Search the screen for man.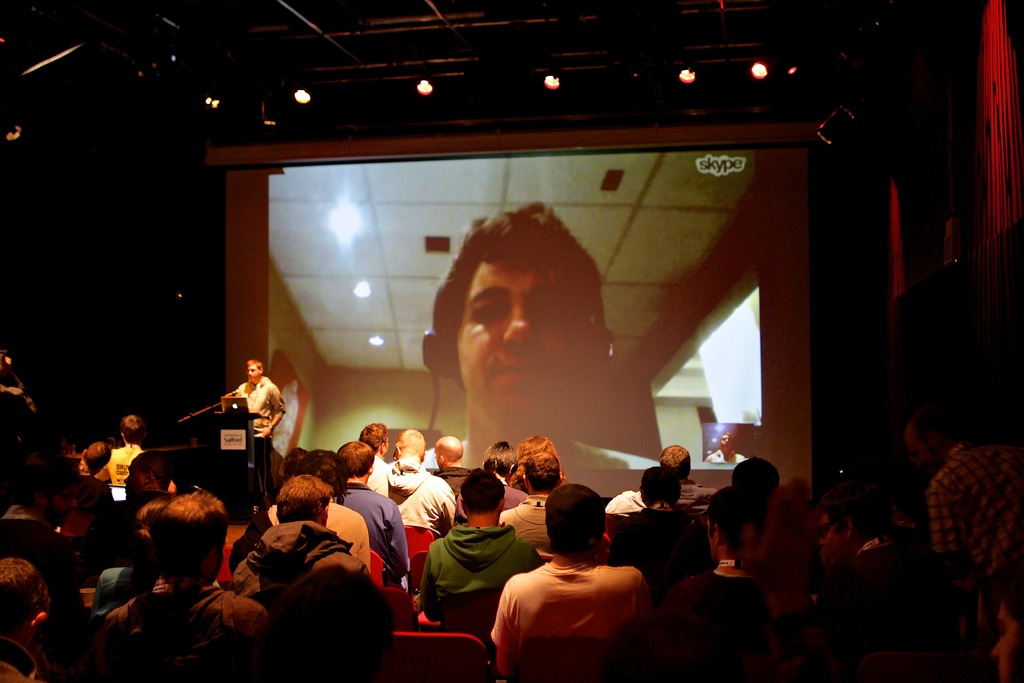
Found at BBox(706, 433, 748, 465).
